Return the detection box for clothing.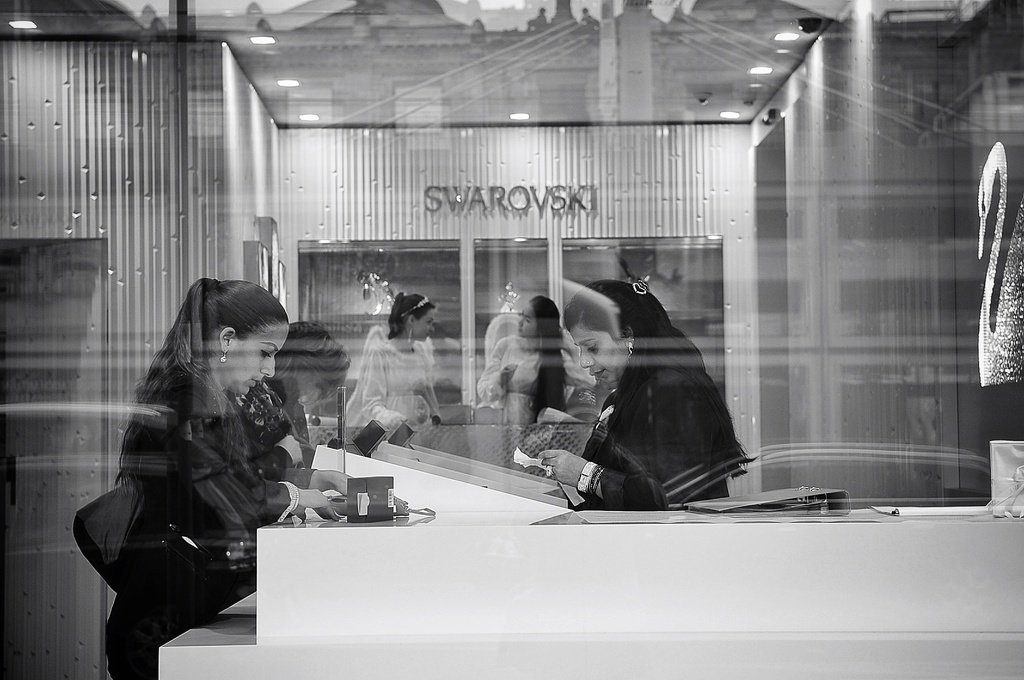
pyautogui.locateOnScreen(105, 371, 294, 679).
